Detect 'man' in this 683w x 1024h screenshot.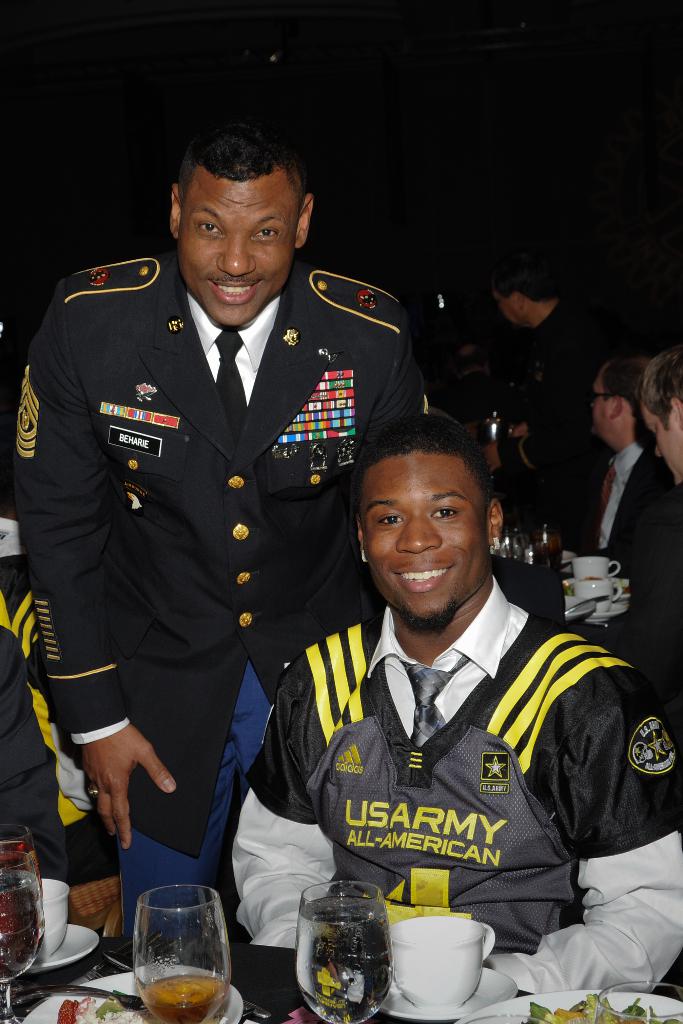
Detection: pyautogui.locateOnScreen(30, 118, 406, 956).
